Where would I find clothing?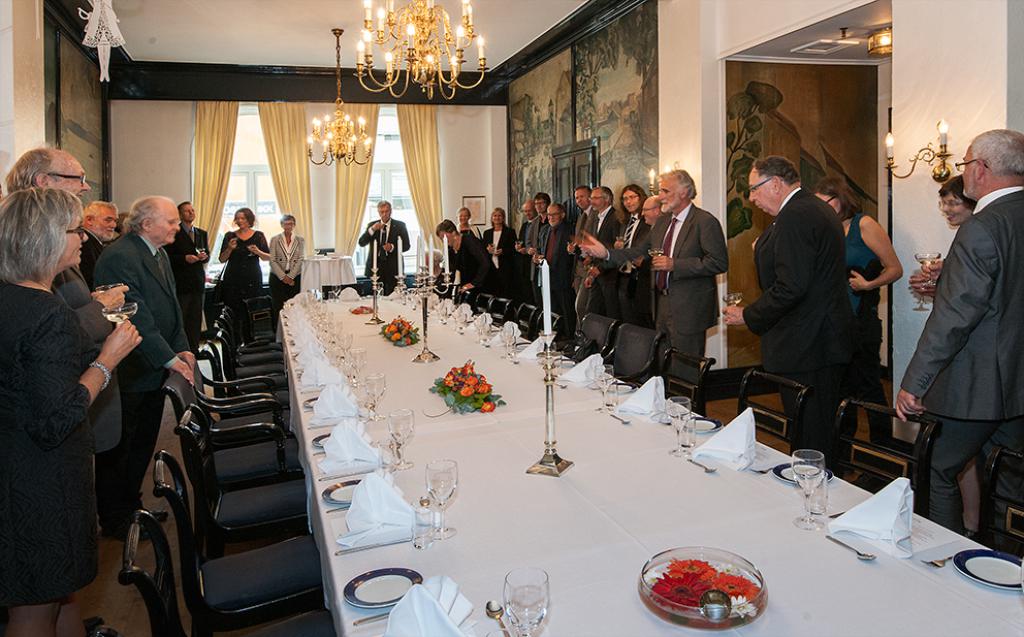
At bbox(0, 280, 121, 588).
